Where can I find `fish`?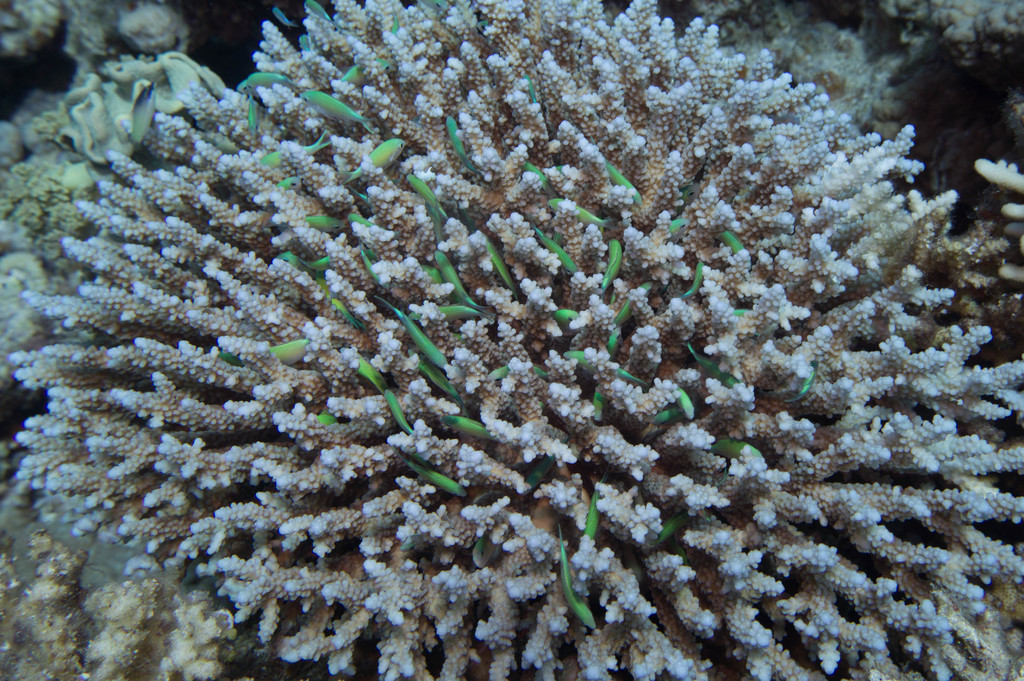
You can find it at 788/359/821/407.
